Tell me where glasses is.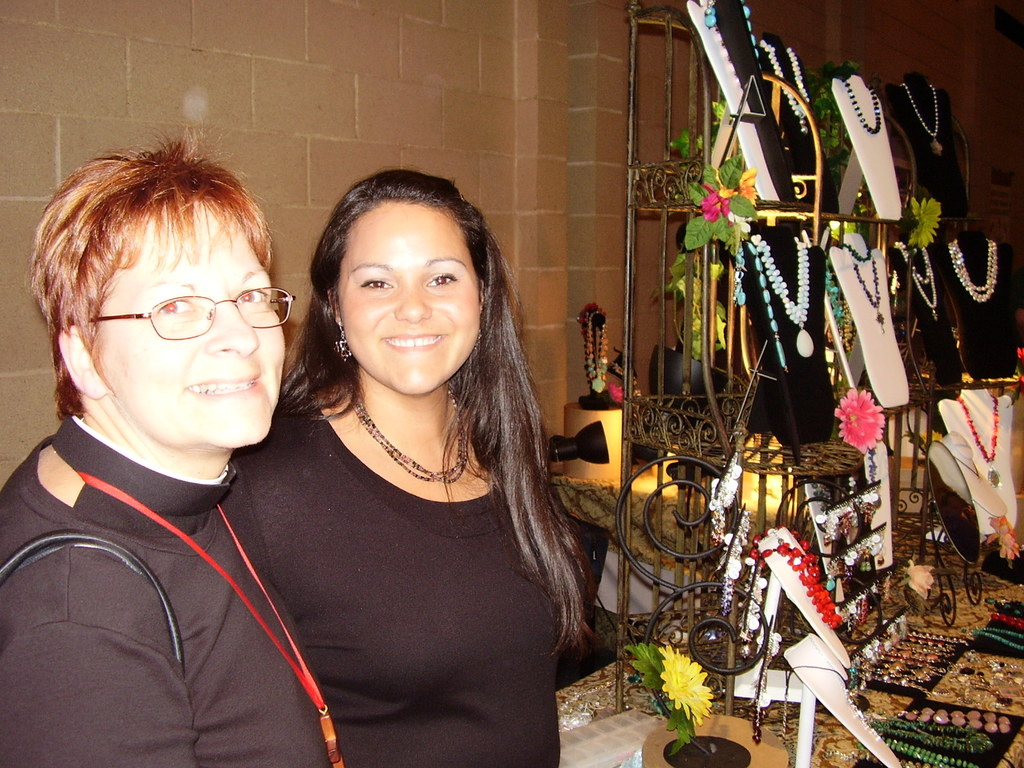
glasses is at 81,280,302,335.
